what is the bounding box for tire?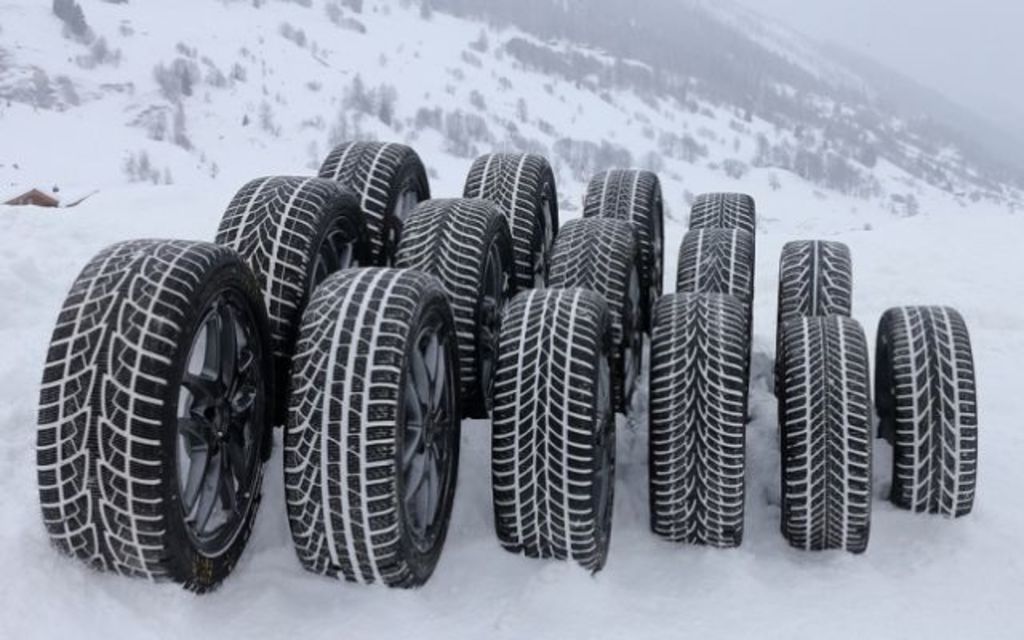
<bbox>582, 166, 667, 328</bbox>.
